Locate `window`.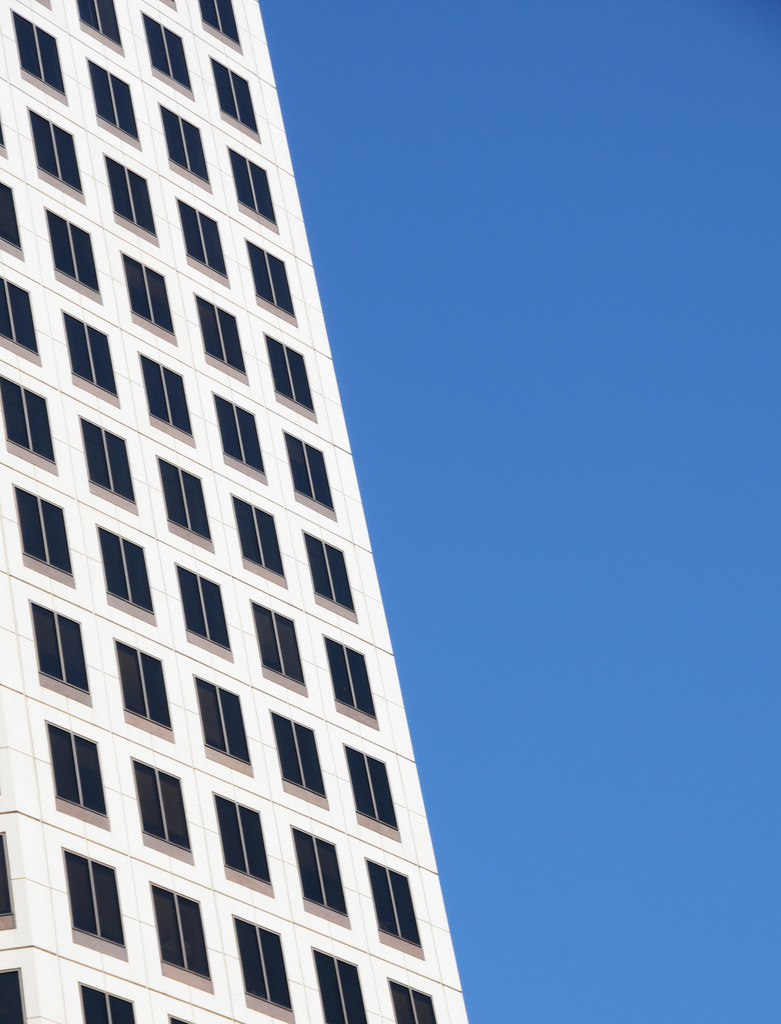
Bounding box: box=[91, 63, 147, 149].
